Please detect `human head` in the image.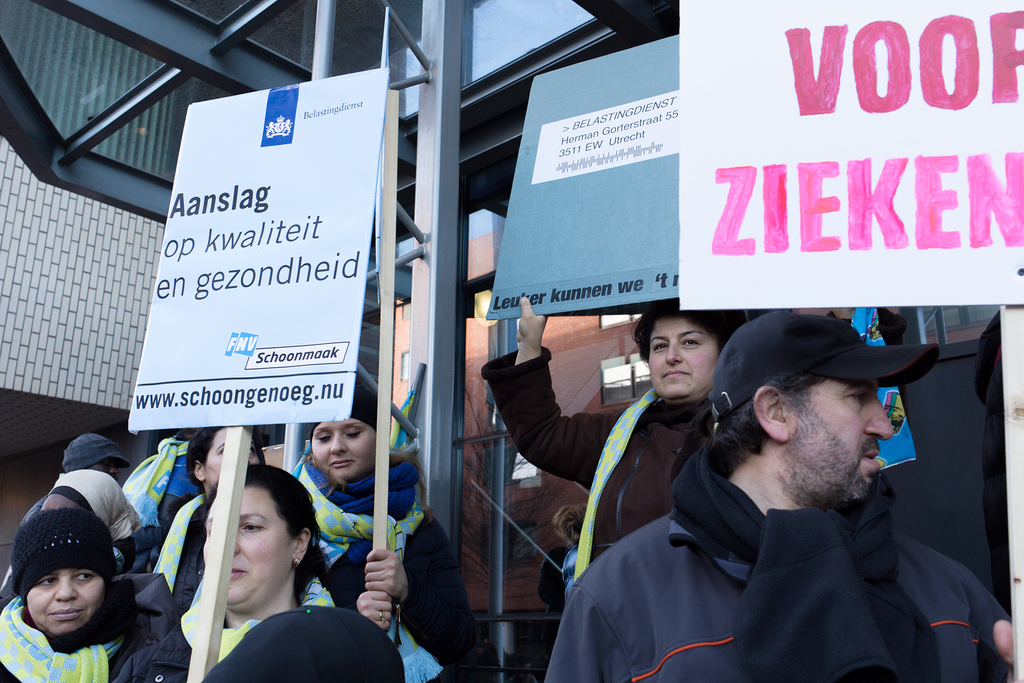
locate(44, 465, 135, 557).
